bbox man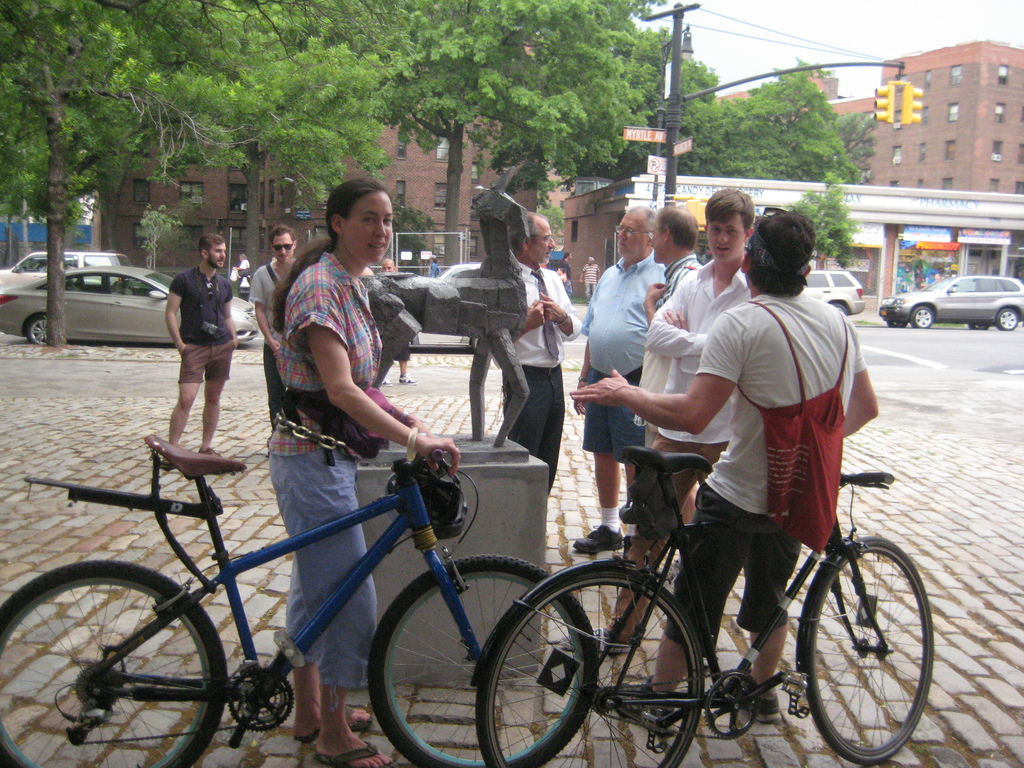
571,205,665,554
